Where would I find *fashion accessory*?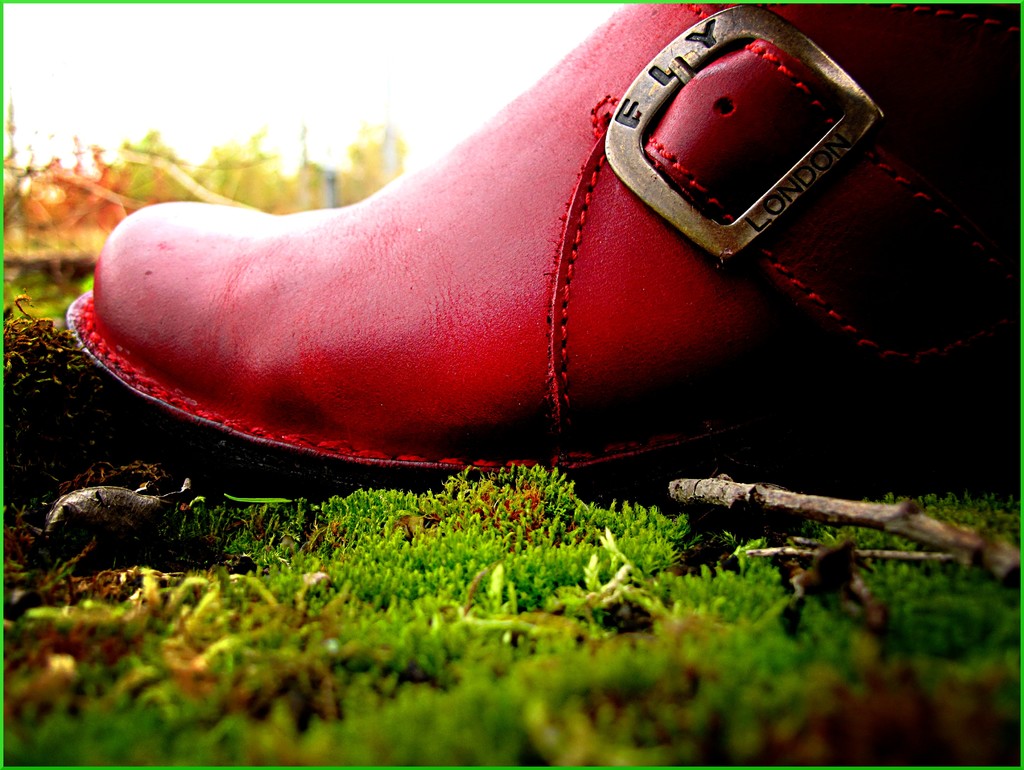
At rect(61, 0, 1023, 483).
